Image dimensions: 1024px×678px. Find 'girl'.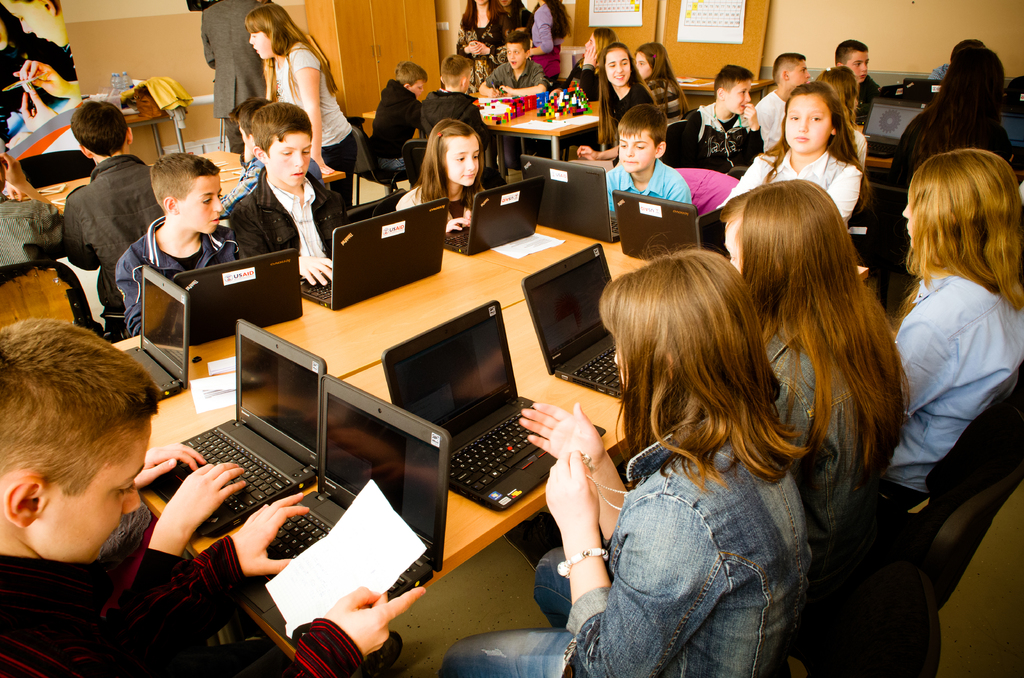
x1=397 y1=117 x2=544 y2=256.
